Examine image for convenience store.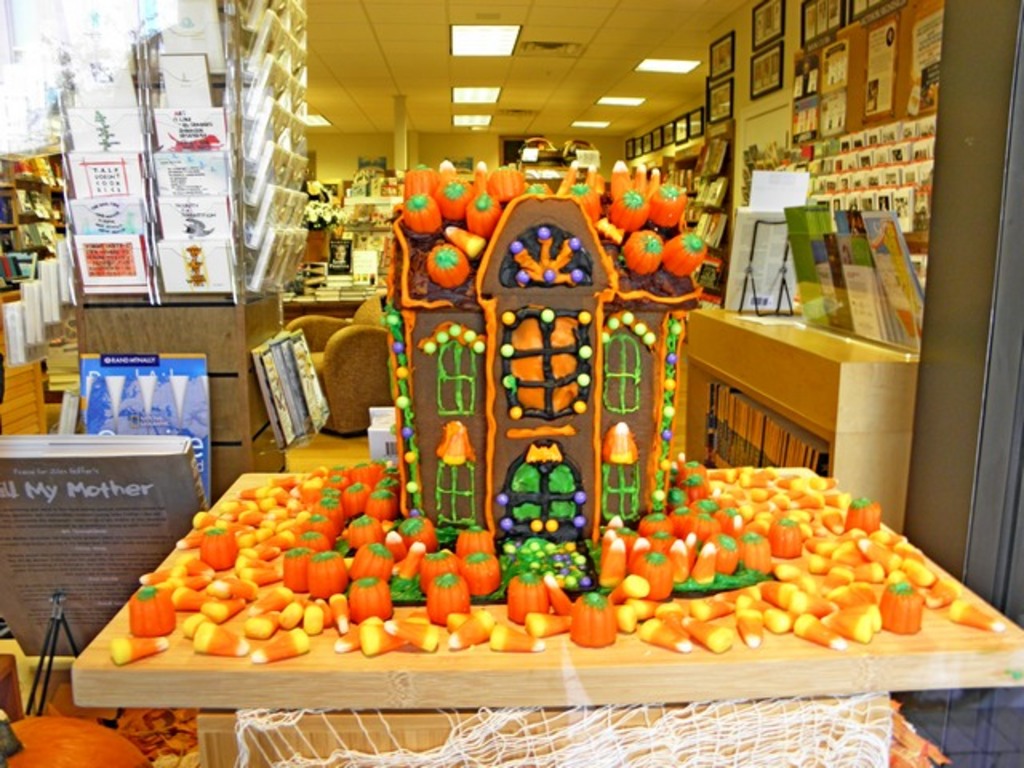
Examination result: <region>61, 0, 1023, 767</region>.
